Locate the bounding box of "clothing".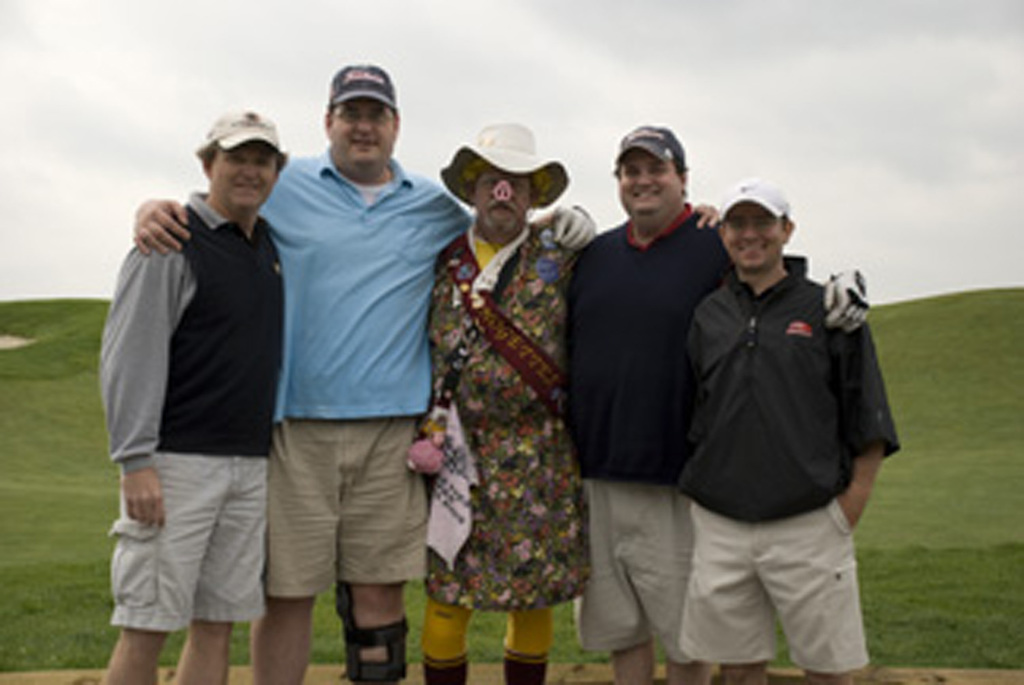
Bounding box: BBox(675, 271, 900, 672).
